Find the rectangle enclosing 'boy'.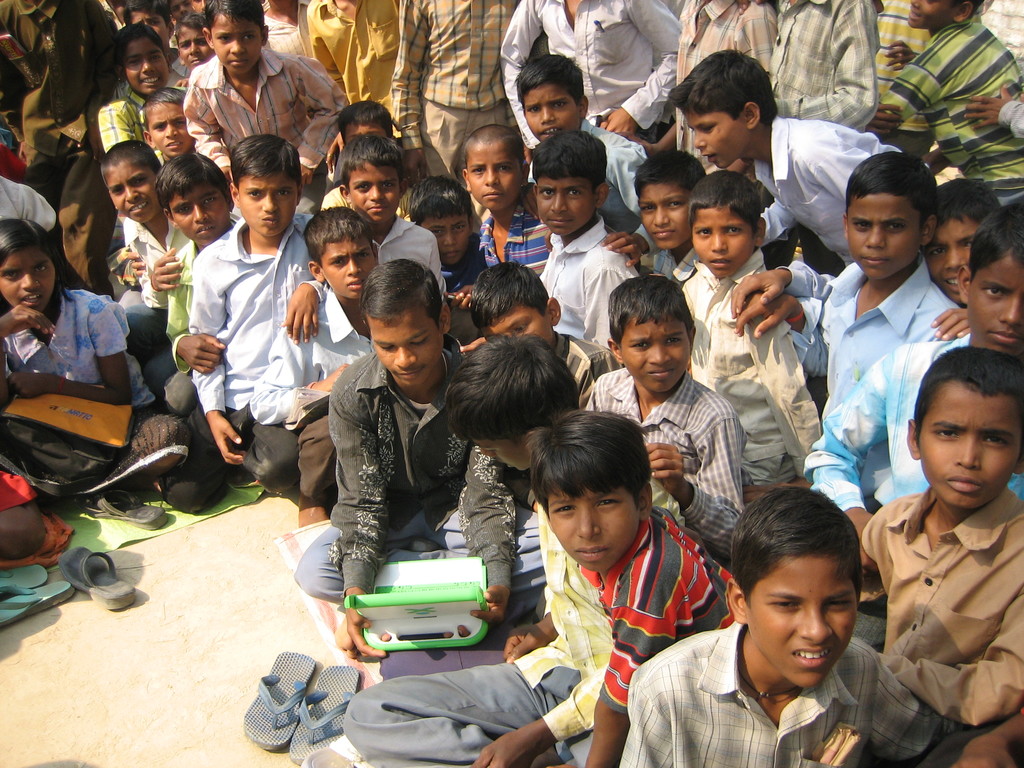
rect(591, 273, 762, 564).
